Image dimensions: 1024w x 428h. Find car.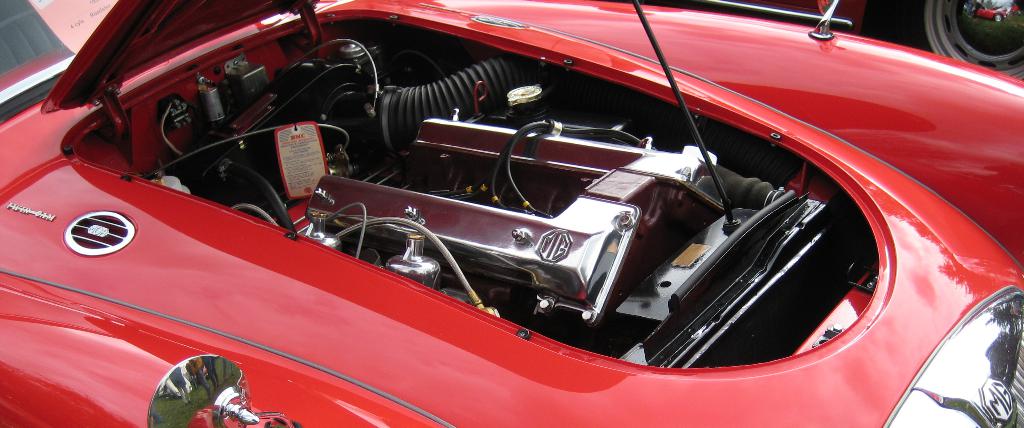
<region>0, 0, 1023, 427</region>.
